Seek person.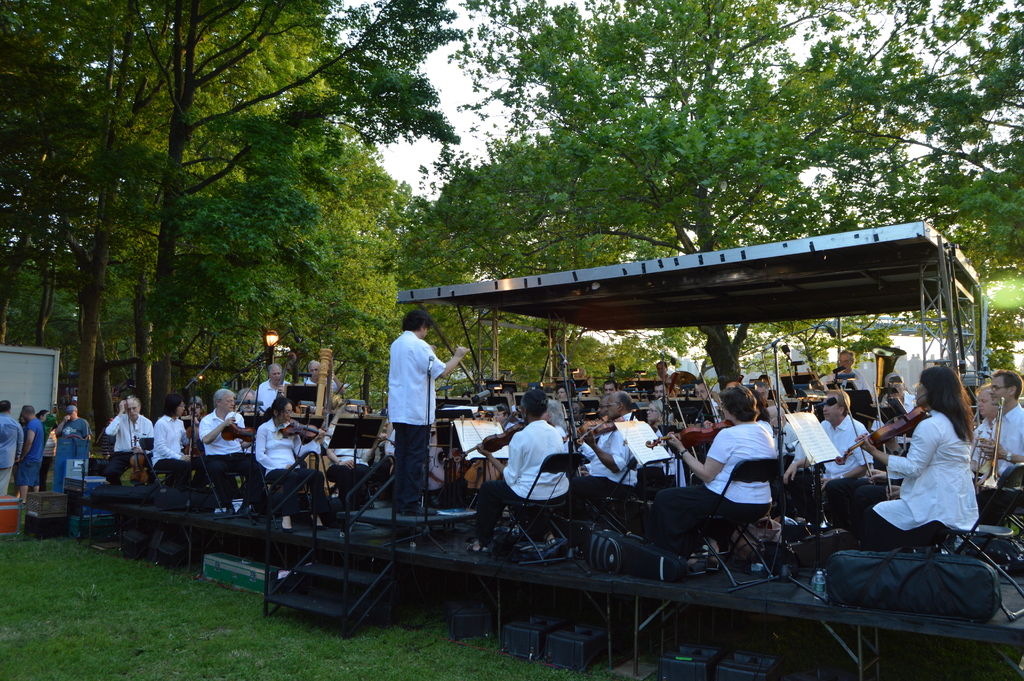
box(302, 361, 343, 429).
